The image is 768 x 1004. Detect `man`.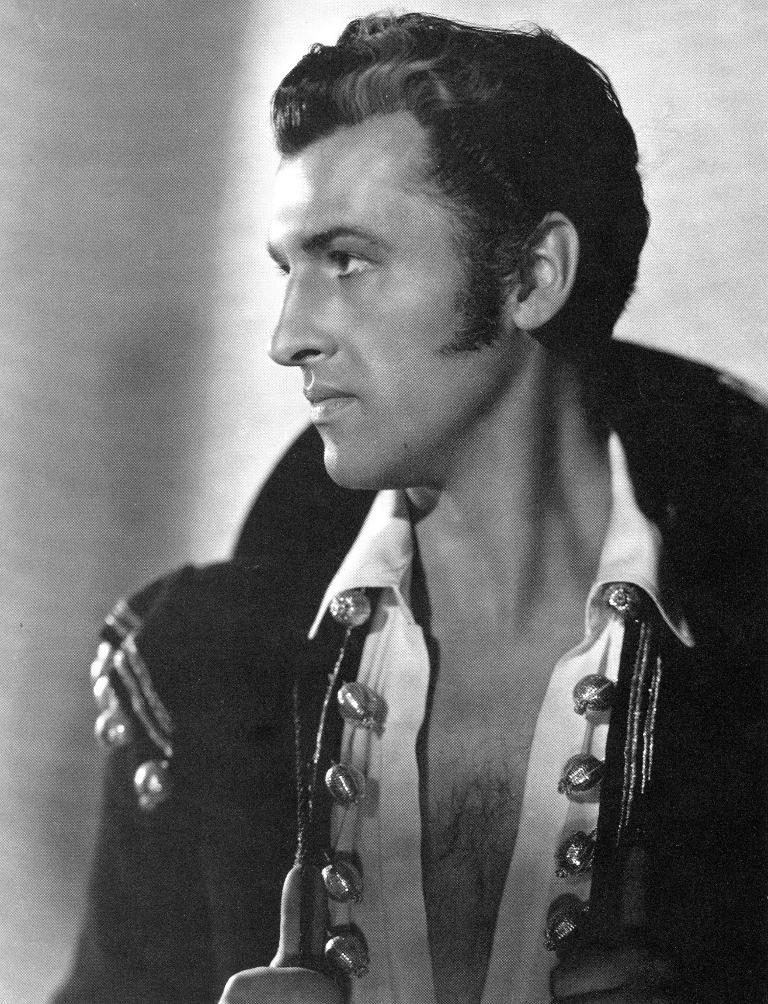
Detection: select_region(112, 7, 754, 1003).
